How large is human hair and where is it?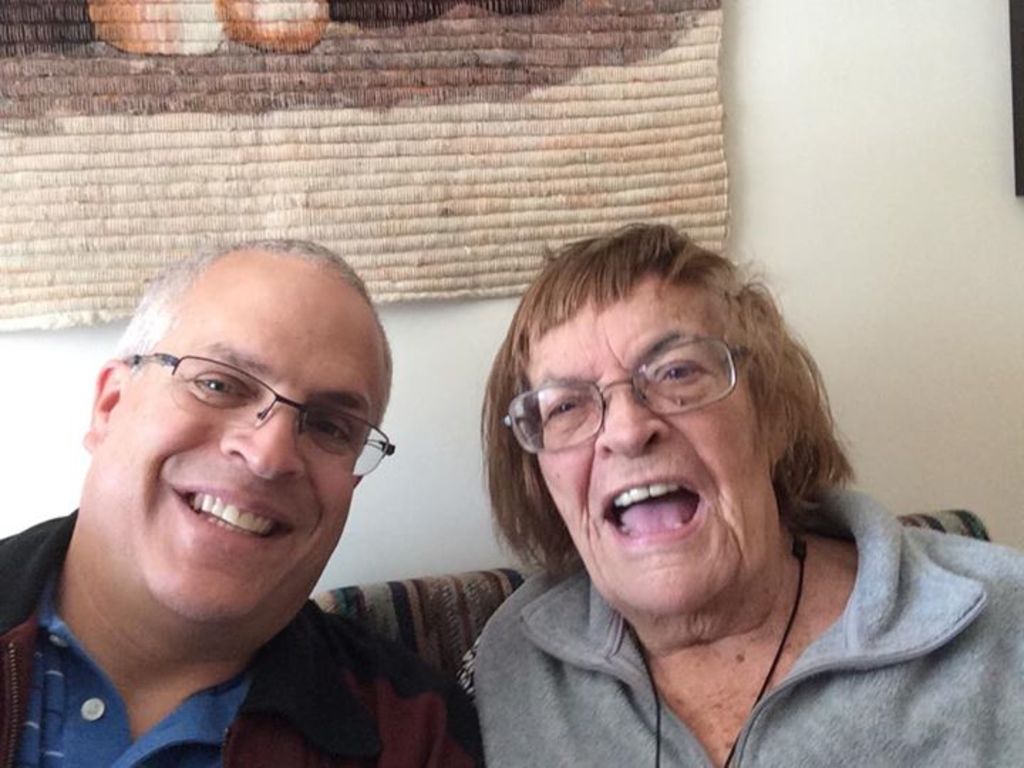
Bounding box: 111:226:393:430.
